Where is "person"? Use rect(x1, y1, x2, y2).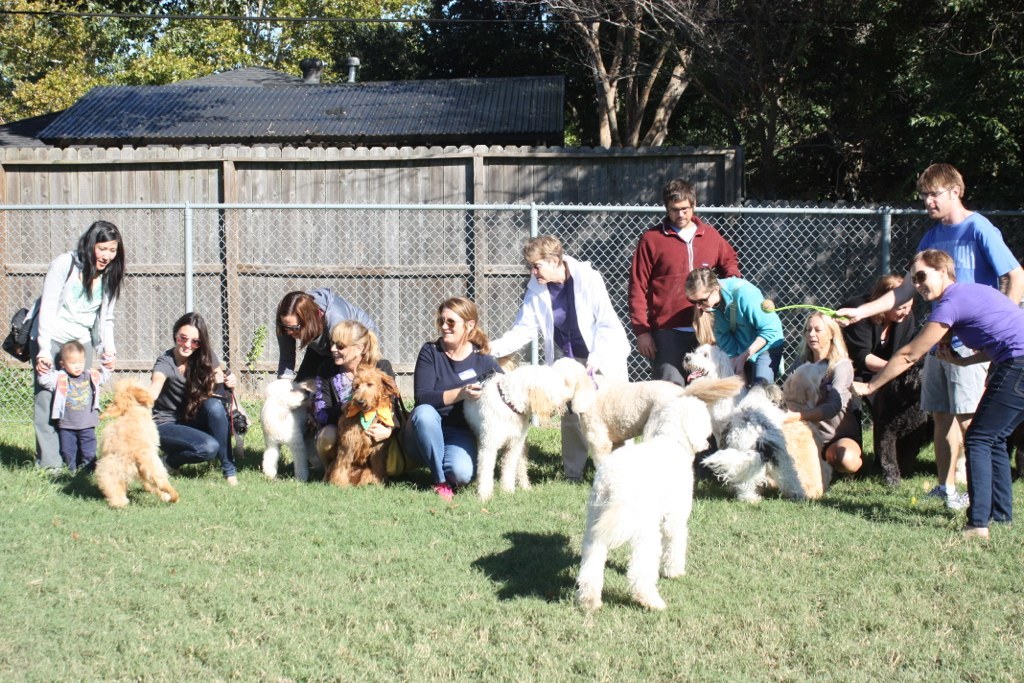
rect(146, 306, 250, 481).
